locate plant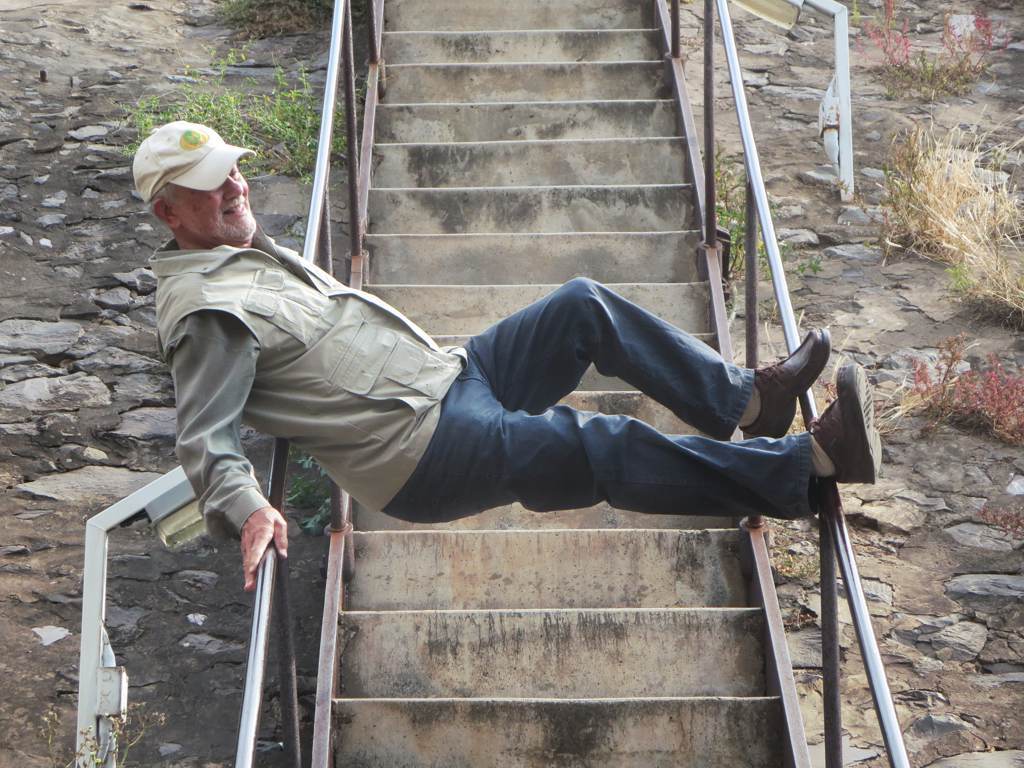
(214, 0, 370, 36)
